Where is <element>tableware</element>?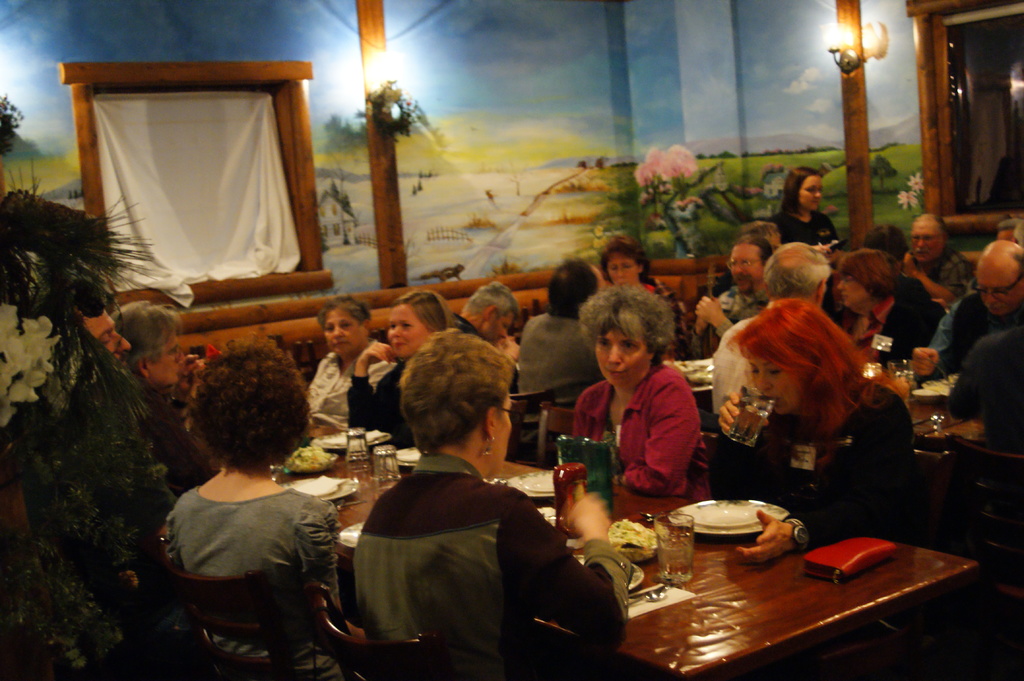
x1=346, y1=425, x2=371, y2=492.
